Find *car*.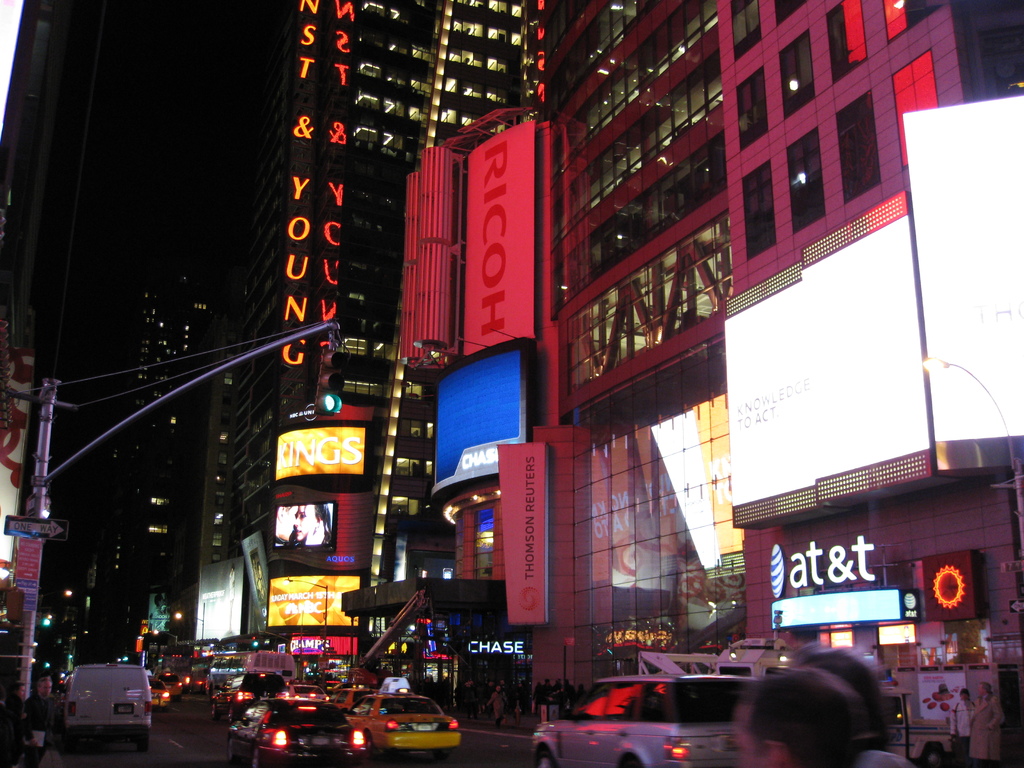
bbox(349, 673, 463, 756).
